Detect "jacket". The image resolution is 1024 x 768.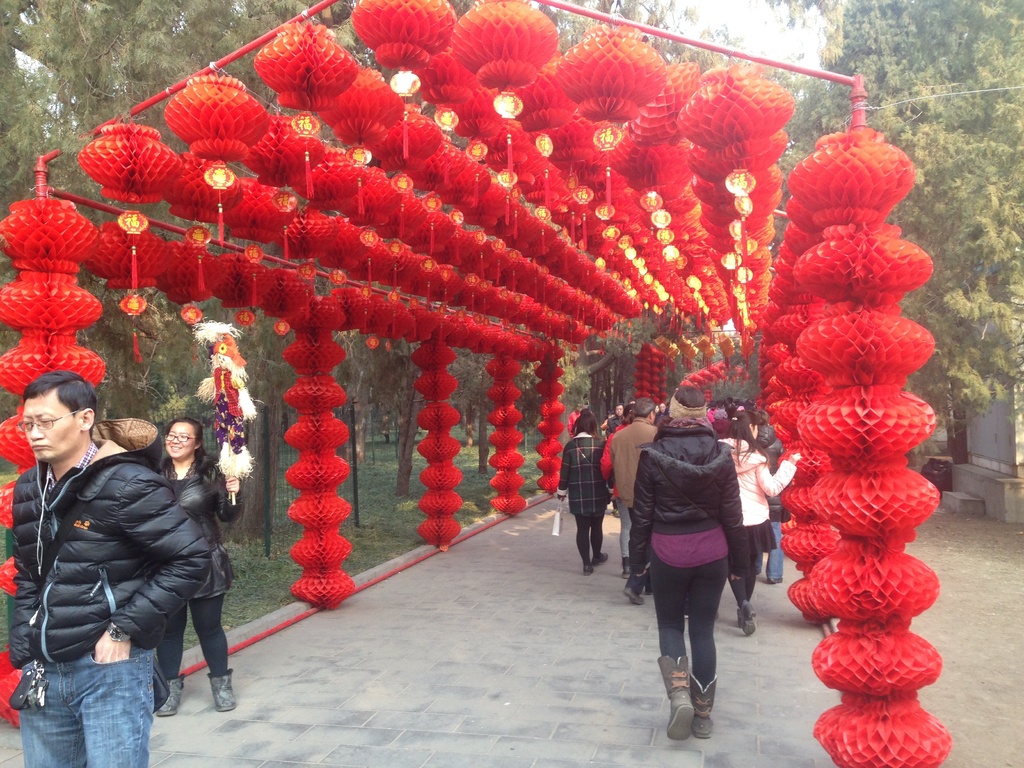
Rect(603, 422, 657, 506).
